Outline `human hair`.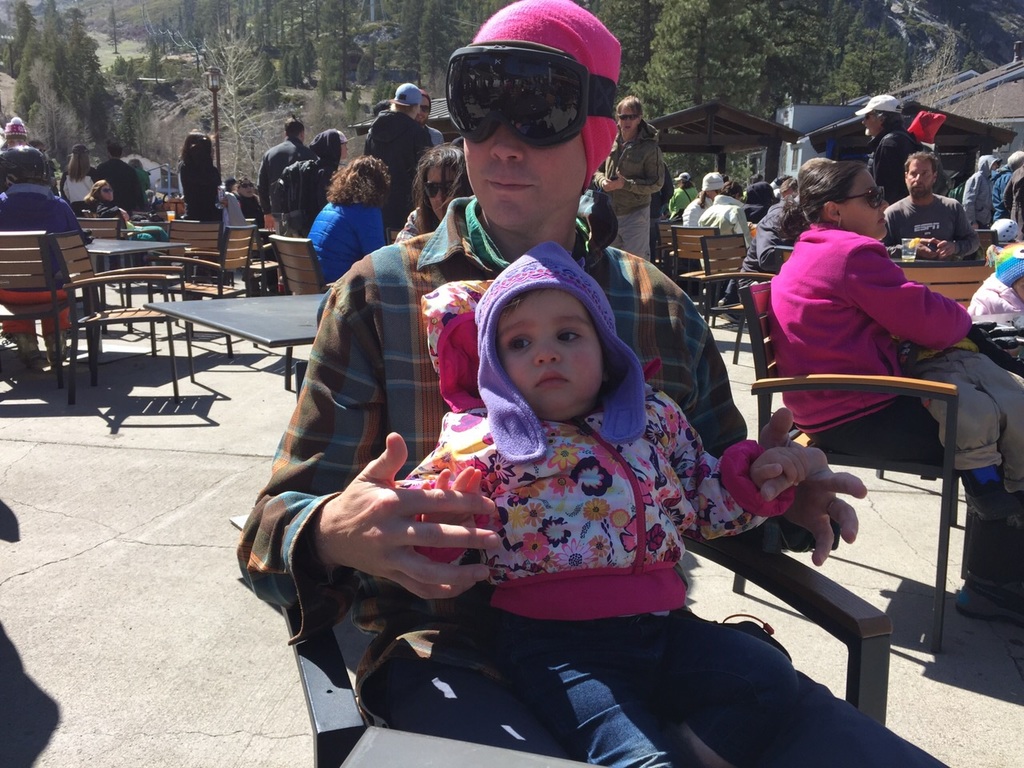
Outline: (x1=406, y1=142, x2=474, y2=236).
